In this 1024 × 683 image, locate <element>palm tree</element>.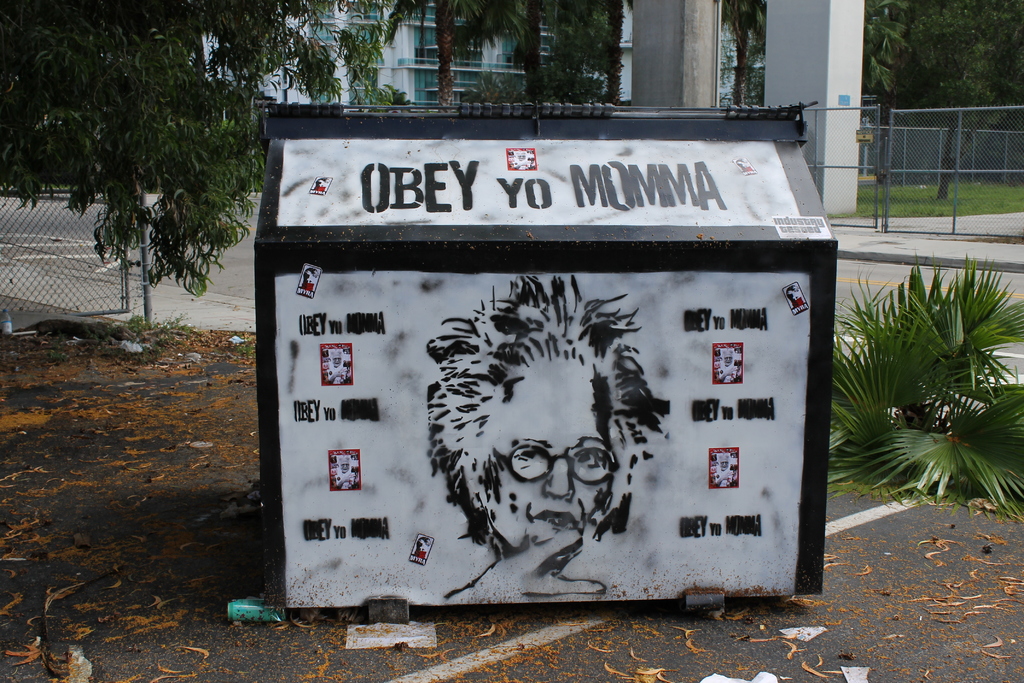
Bounding box: box=[402, 0, 493, 99].
